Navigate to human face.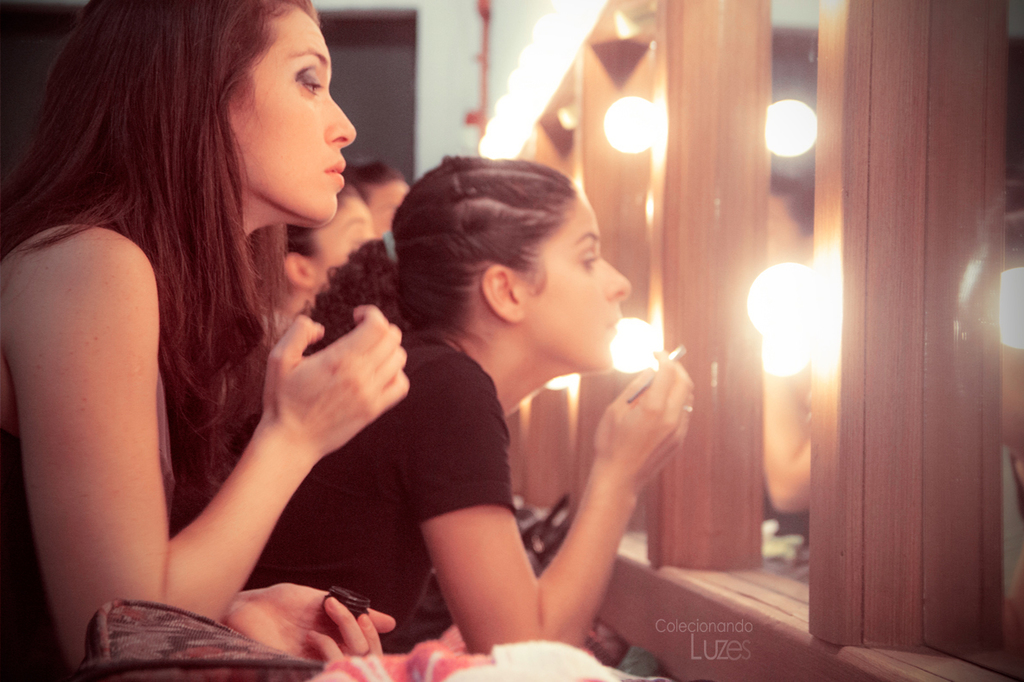
Navigation target: x1=368 y1=181 x2=411 y2=233.
